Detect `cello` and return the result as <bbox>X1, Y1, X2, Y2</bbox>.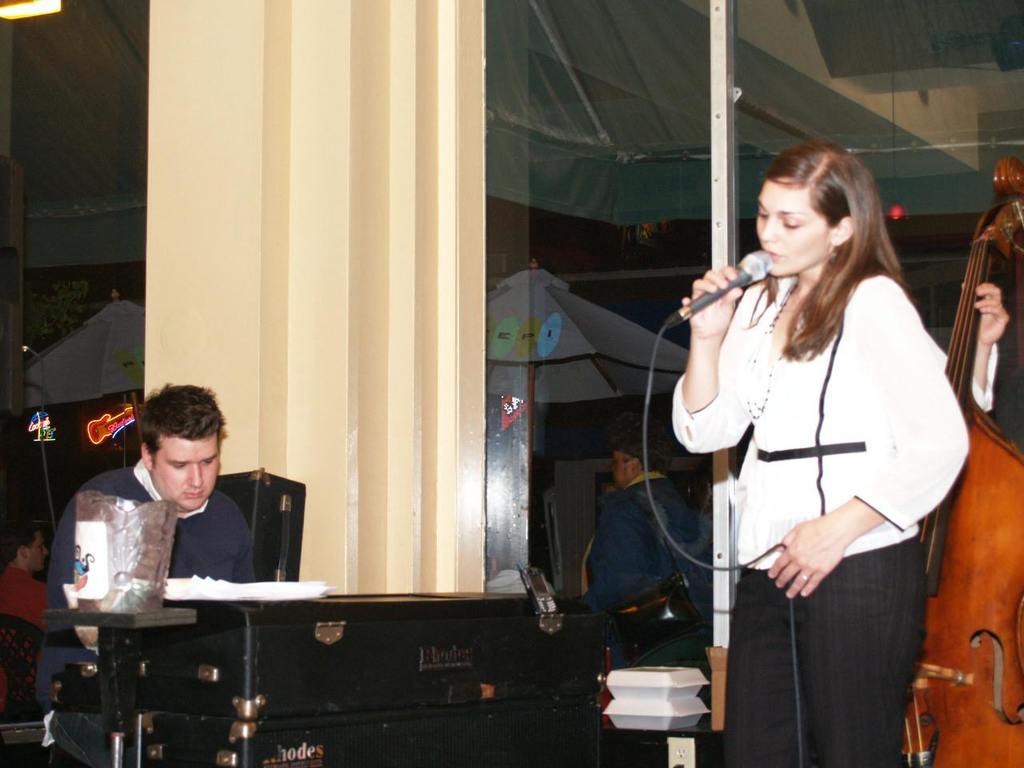
<bbox>894, 154, 1023, 765</bbox>.
